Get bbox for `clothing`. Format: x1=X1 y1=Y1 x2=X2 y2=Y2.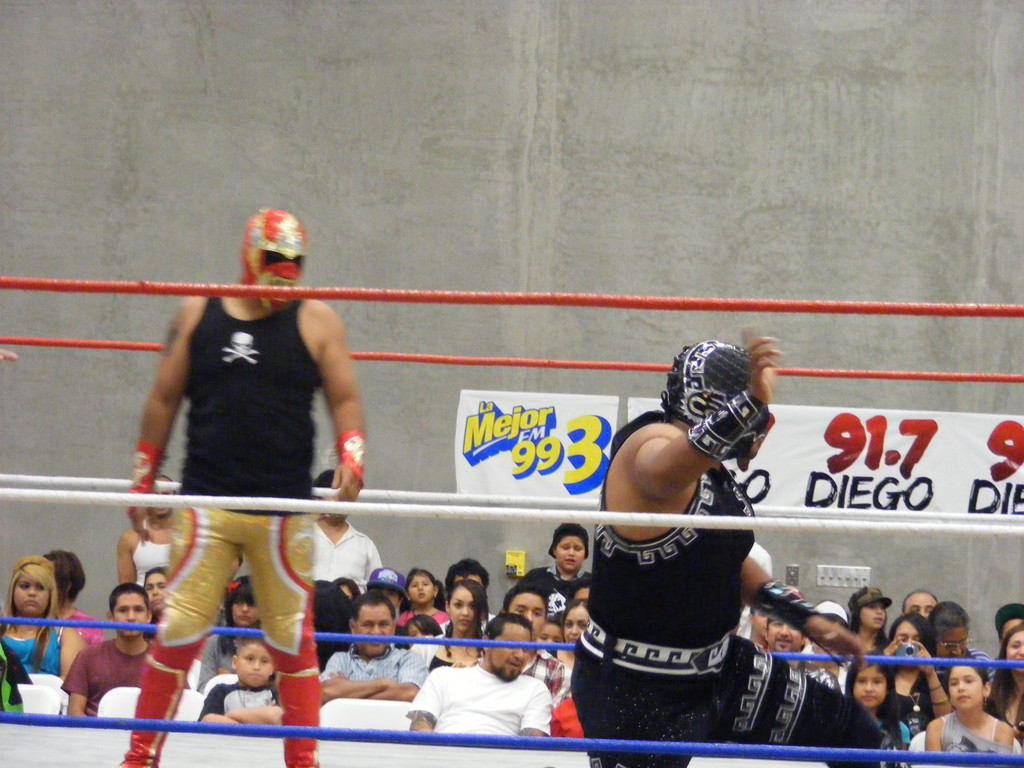
x1=118 y1=287 x2=325 y2=767.
